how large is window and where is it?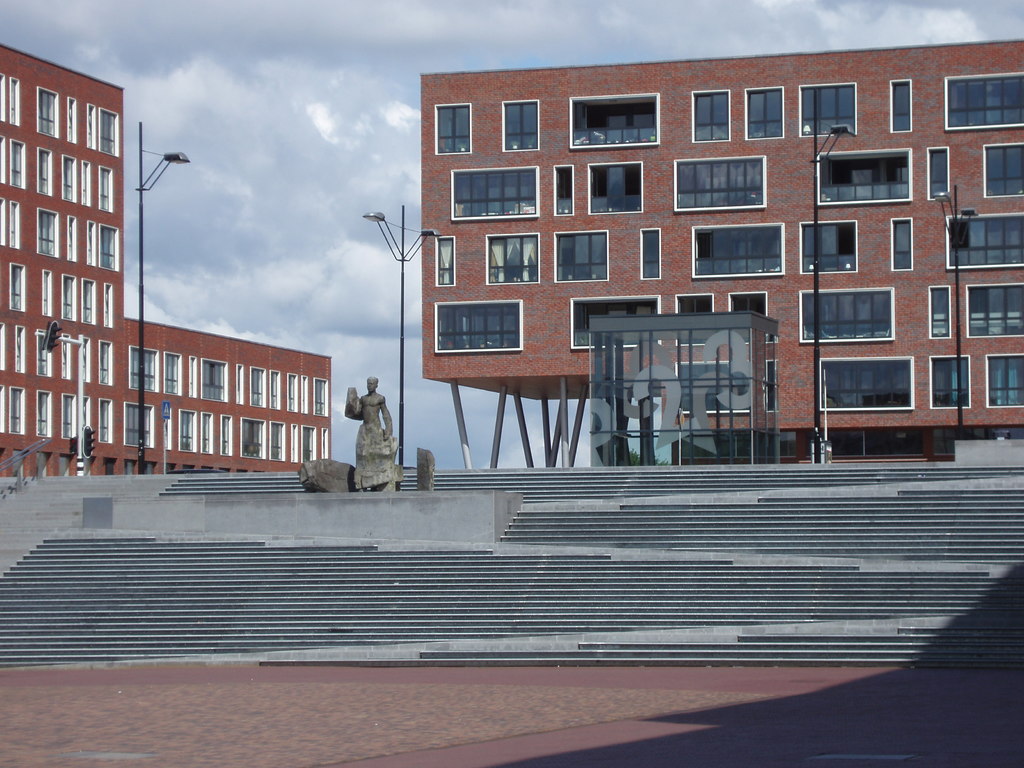
Bounding box: 11:202:20:249.
